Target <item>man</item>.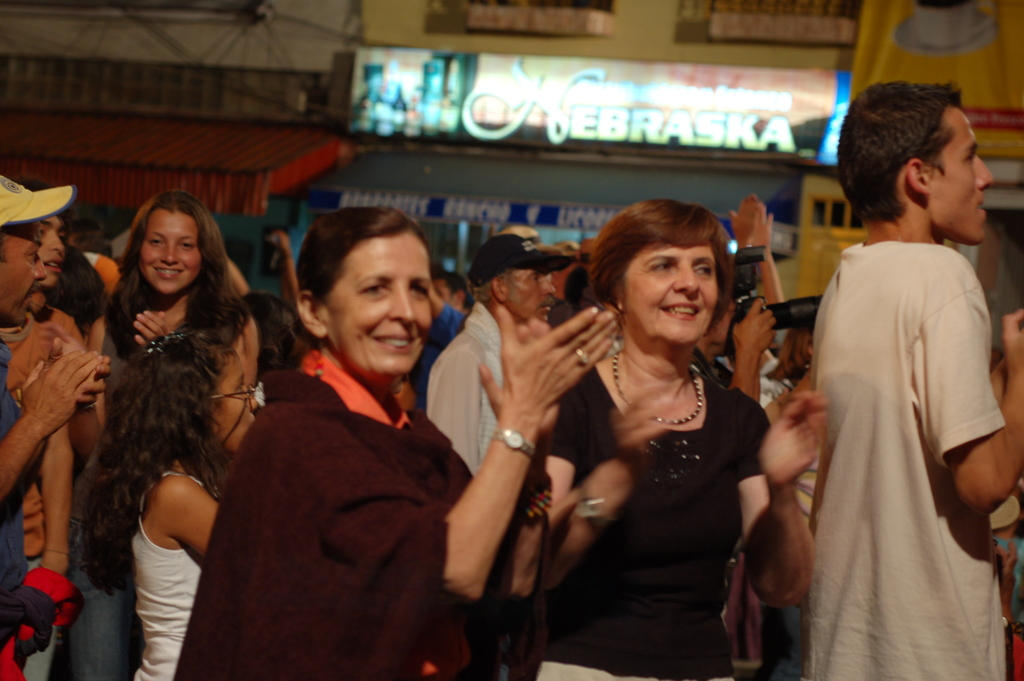
Target region: x1=0, y1=191, x2=51, y2=680.
